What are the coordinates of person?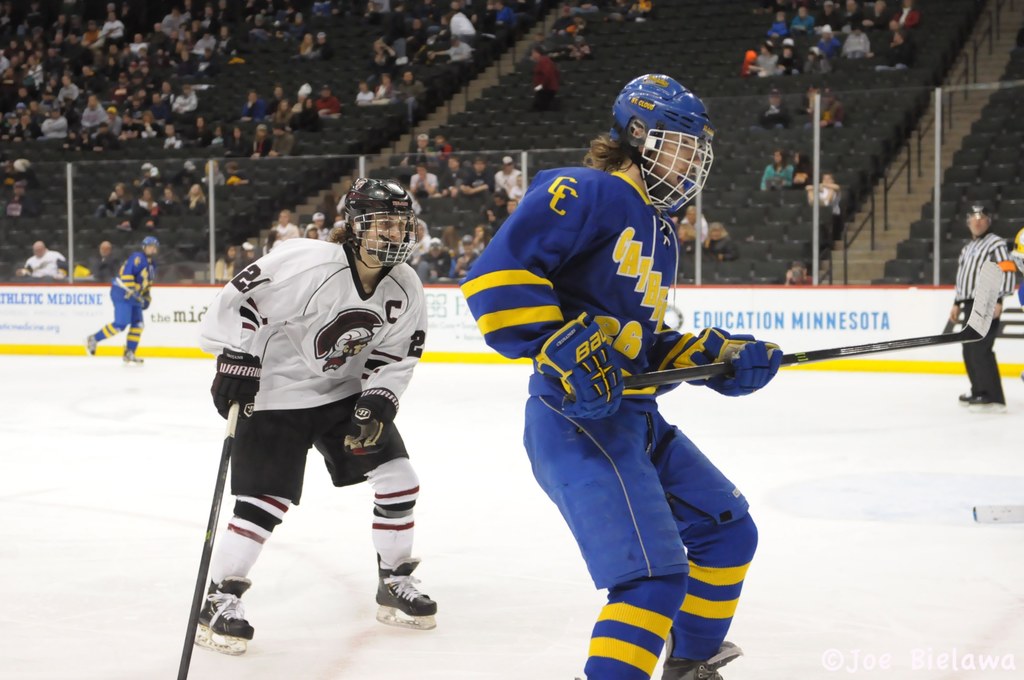
678, 204, 708, 253.
